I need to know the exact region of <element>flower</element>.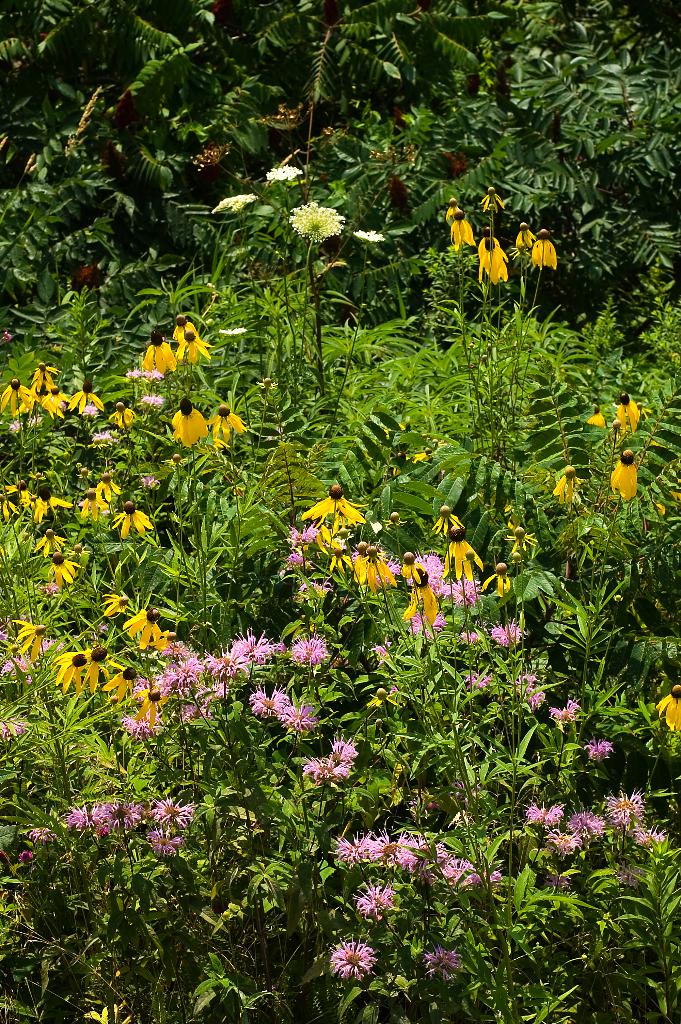
Region: crop(131, 316, 213, 410).
